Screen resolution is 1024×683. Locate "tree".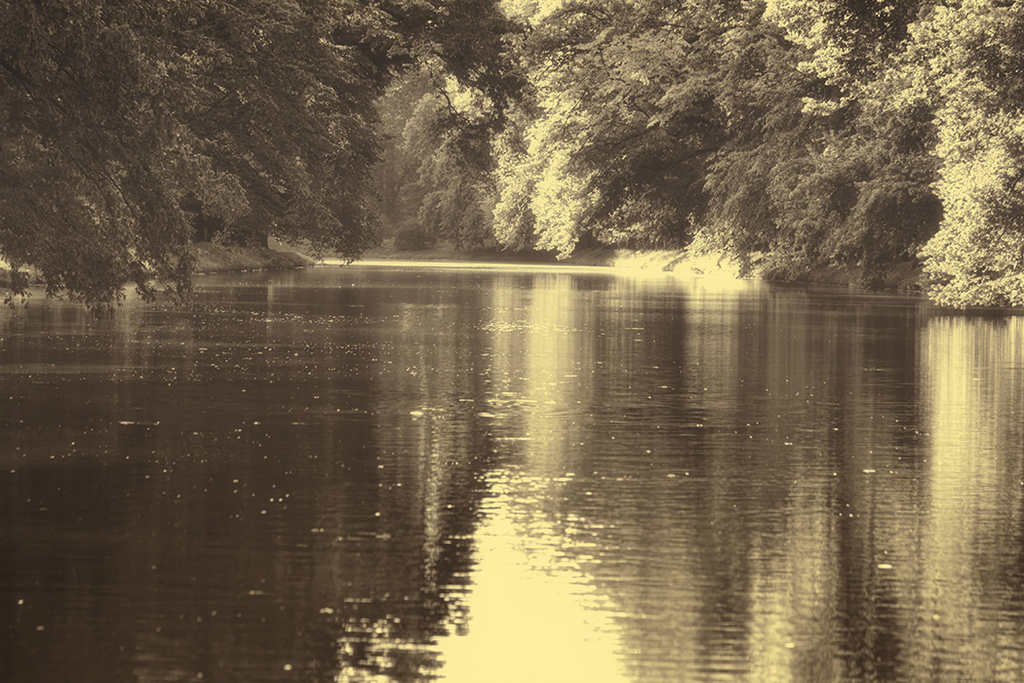
box=[686, 0, 949, 288].
